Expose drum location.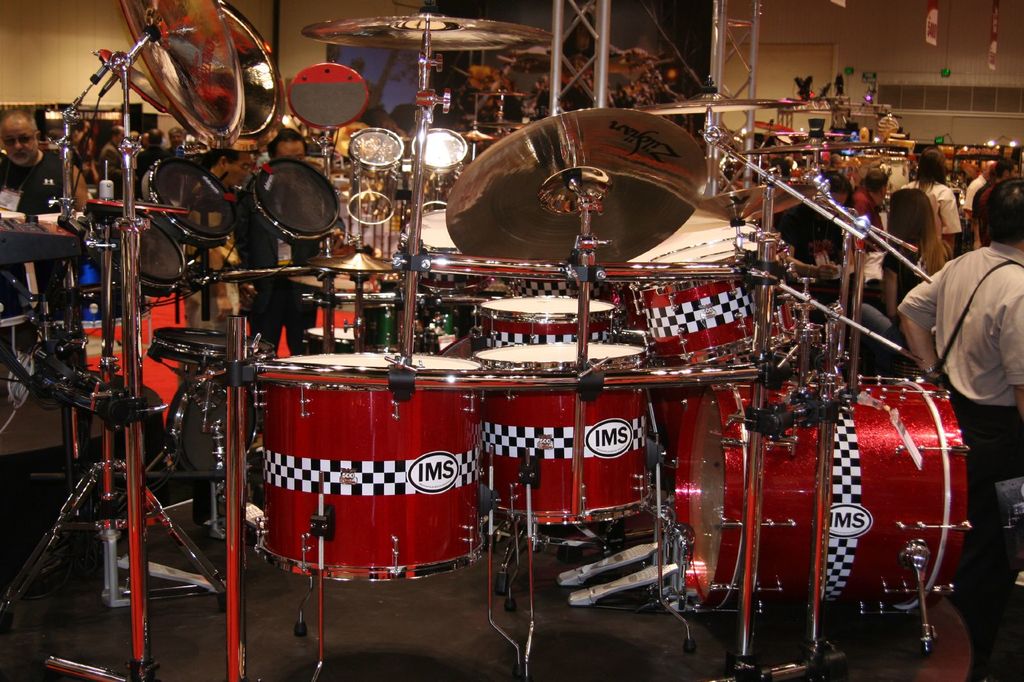
Exposed at rect(954, 145, 980, 178).
